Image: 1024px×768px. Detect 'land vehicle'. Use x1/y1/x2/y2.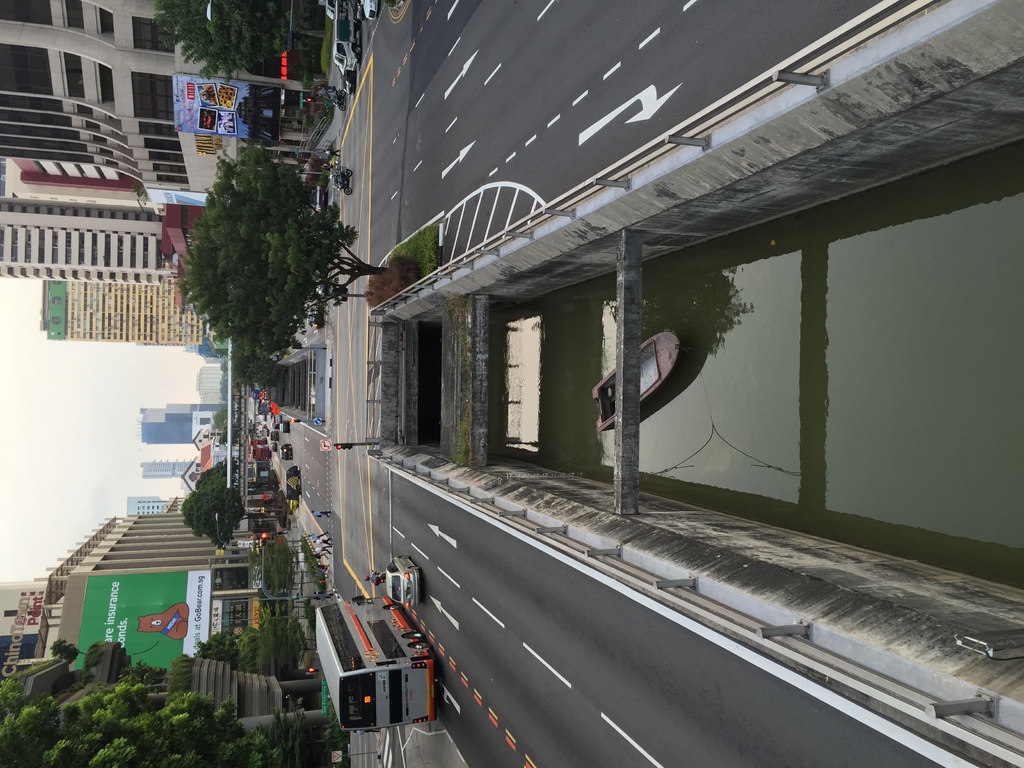
390/553/423/611.
